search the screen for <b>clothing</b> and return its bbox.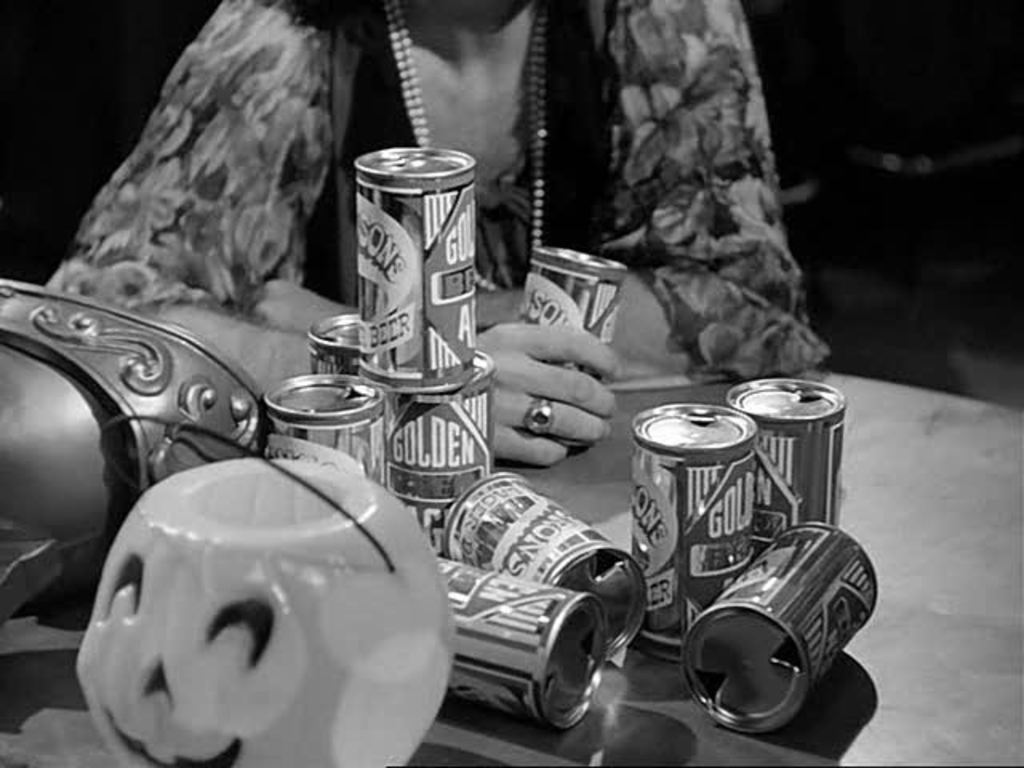
Found: locate(0, 0, 818, 627).
